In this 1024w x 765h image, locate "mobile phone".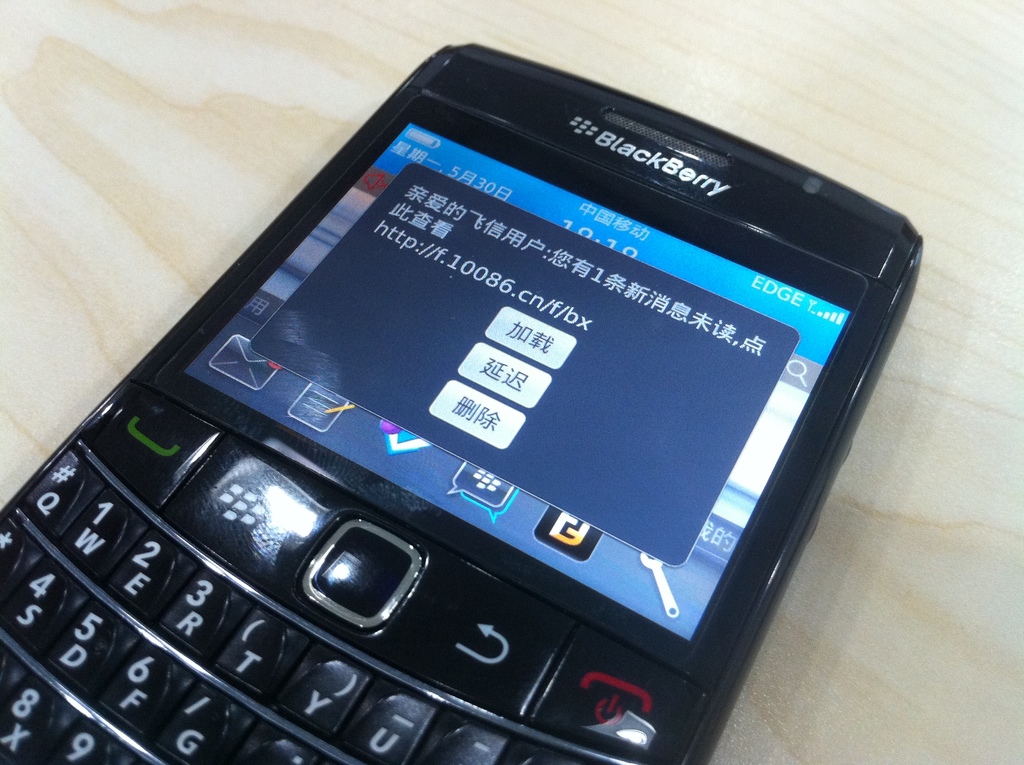
Bounding box: x1=0, y1=28, x2=945, y2=760.
